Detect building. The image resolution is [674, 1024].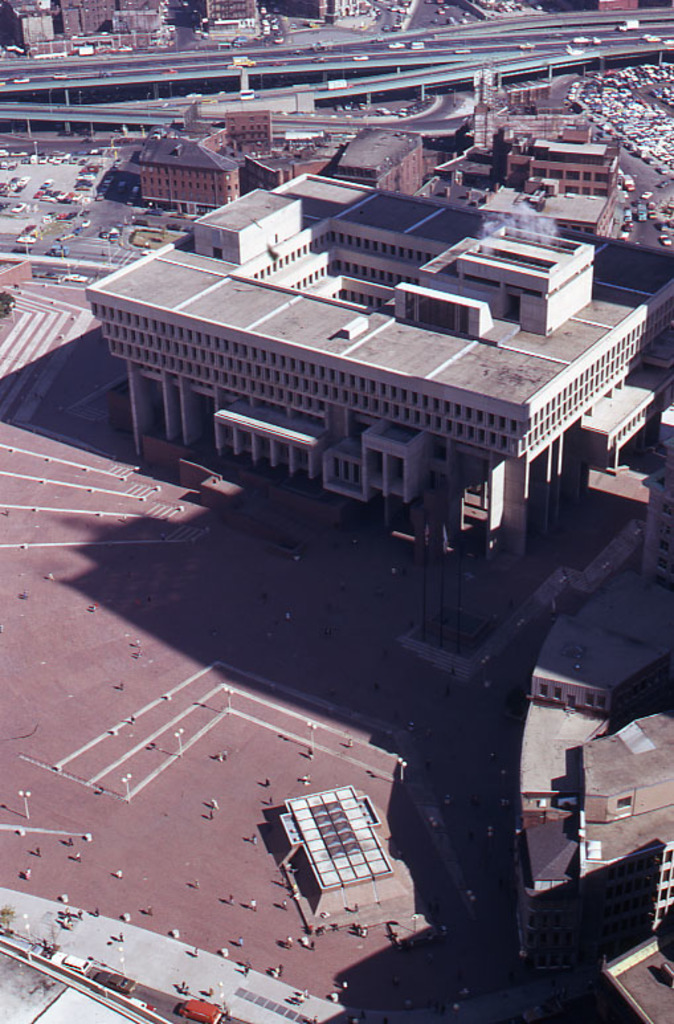
[x1=332, y1=111, x2=422, y2=191].
